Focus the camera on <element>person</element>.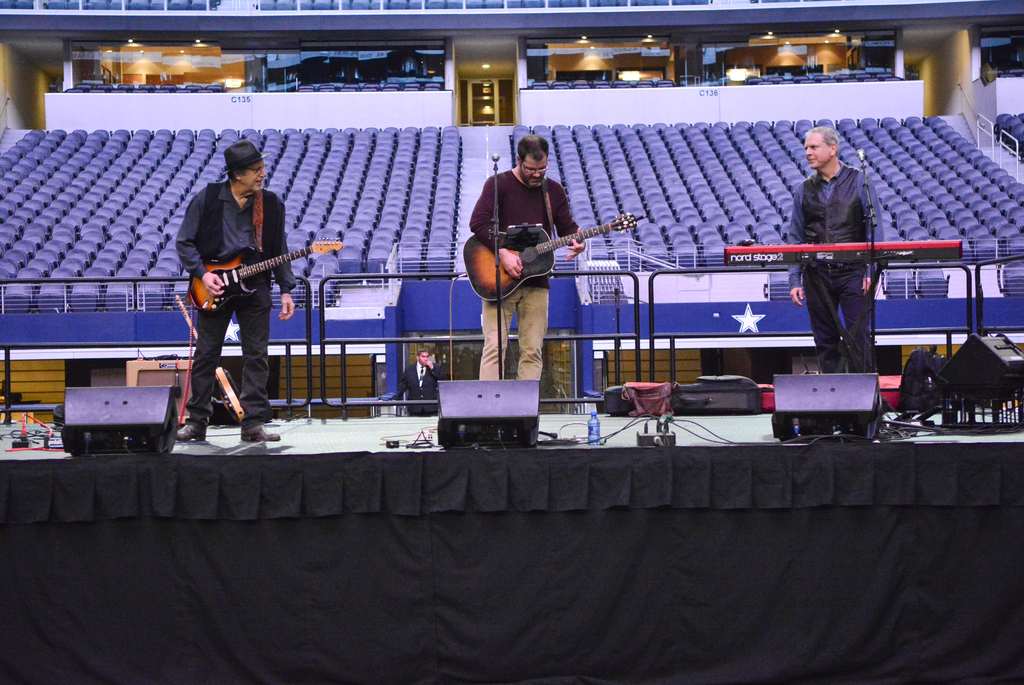
Focus region: pyautogui.locateOnScreen(469, 136, 589, 383).
